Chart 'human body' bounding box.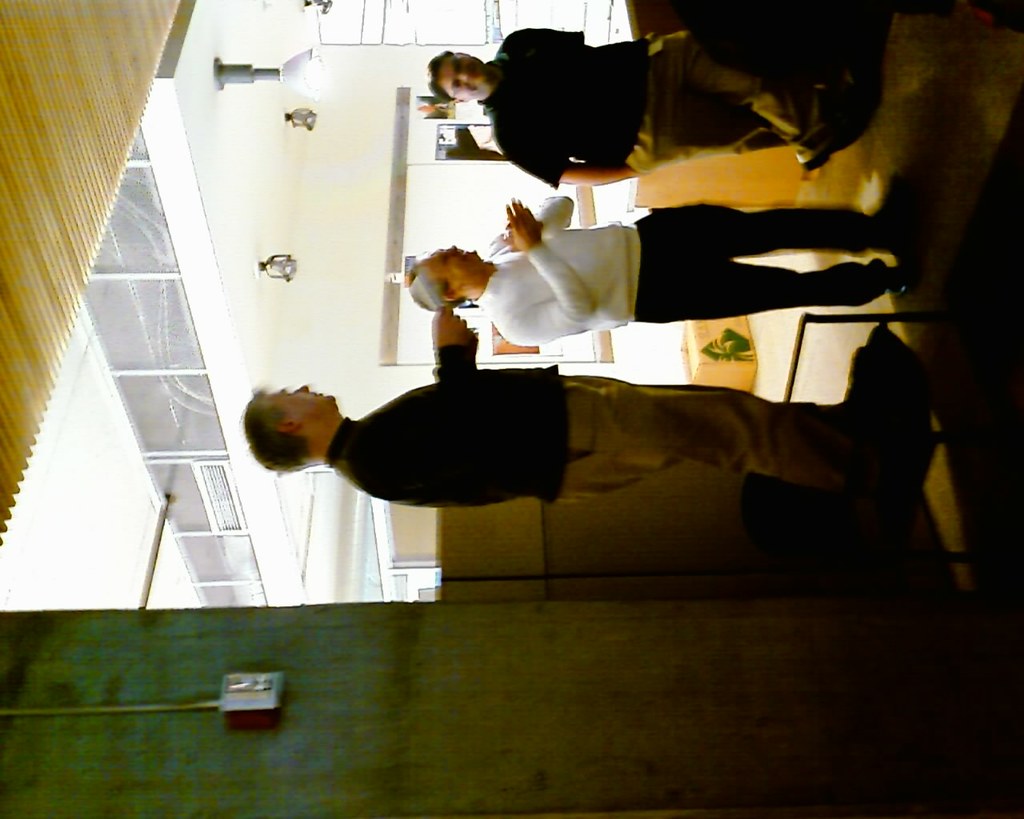
Charted: (247, 290, 909, 593).
